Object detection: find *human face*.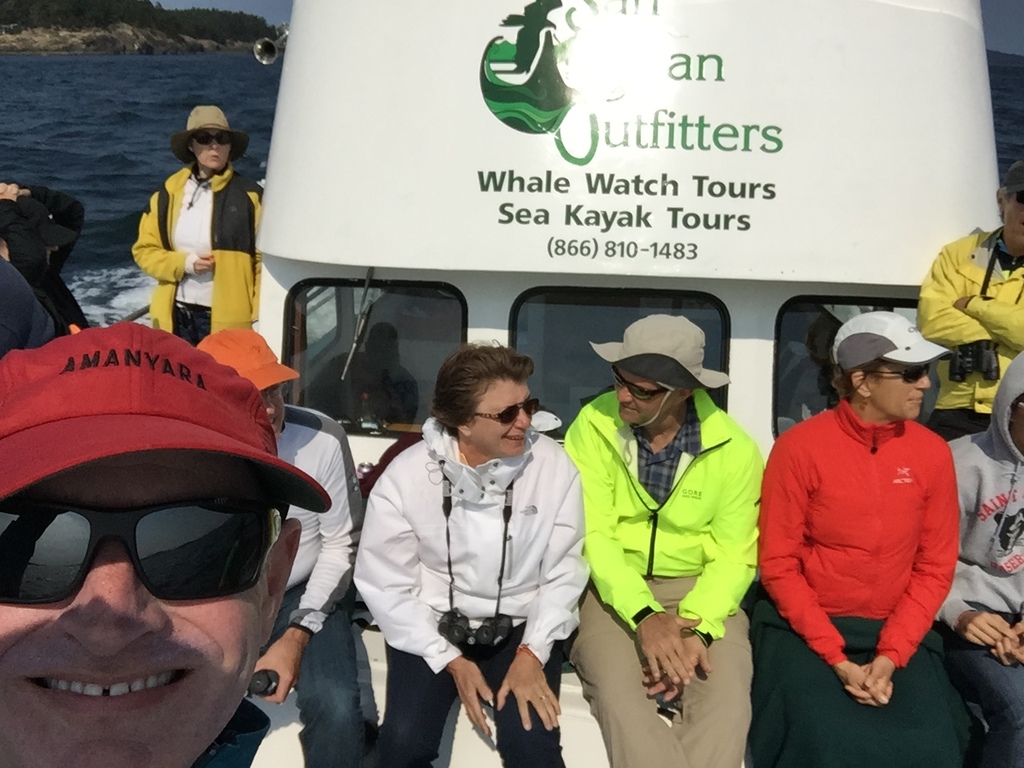
locate(869, 358, 933, 420).
